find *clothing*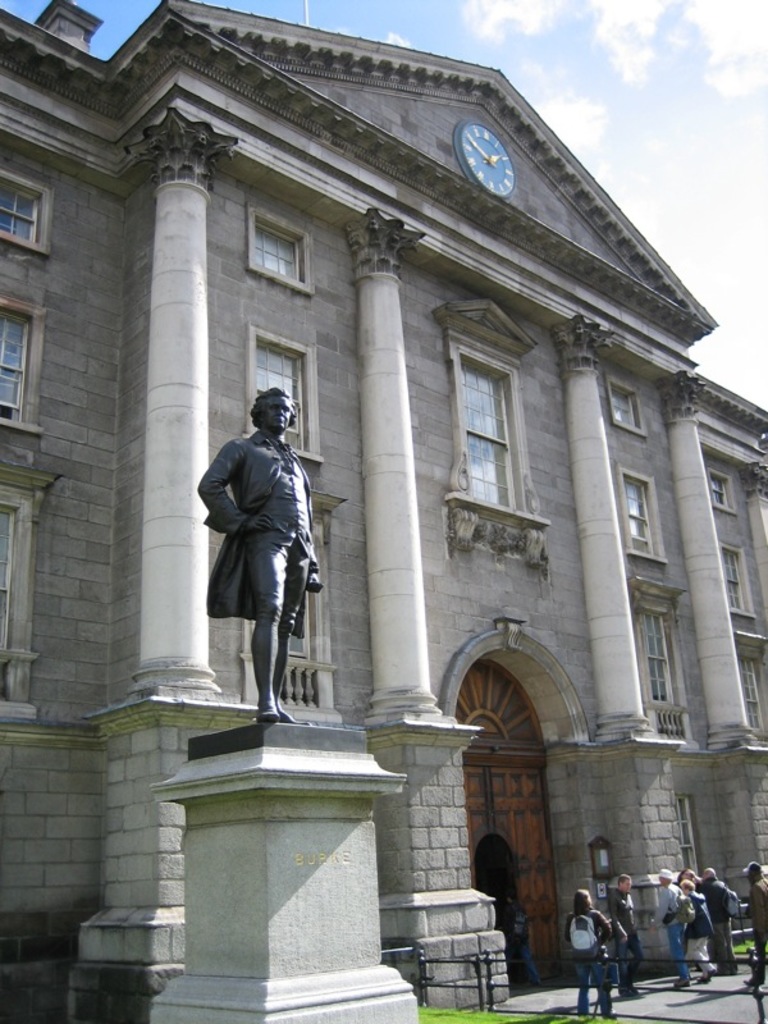
(left=567, top=906, right=613, bottom=1000)
